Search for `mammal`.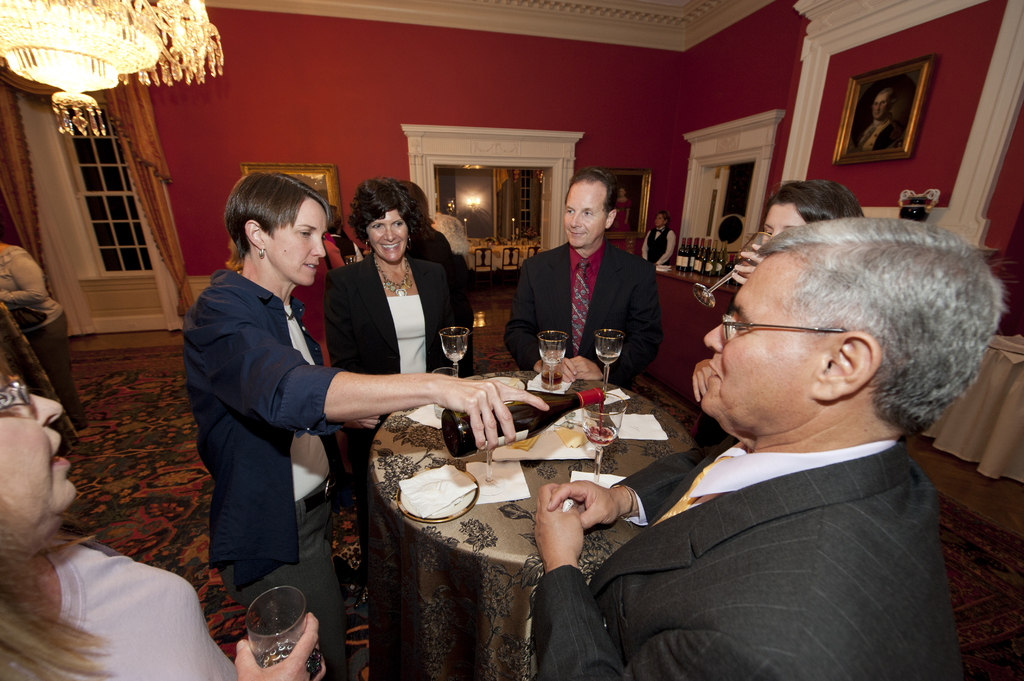
Found at [left=323, top=178, right=455, bottom=610].
